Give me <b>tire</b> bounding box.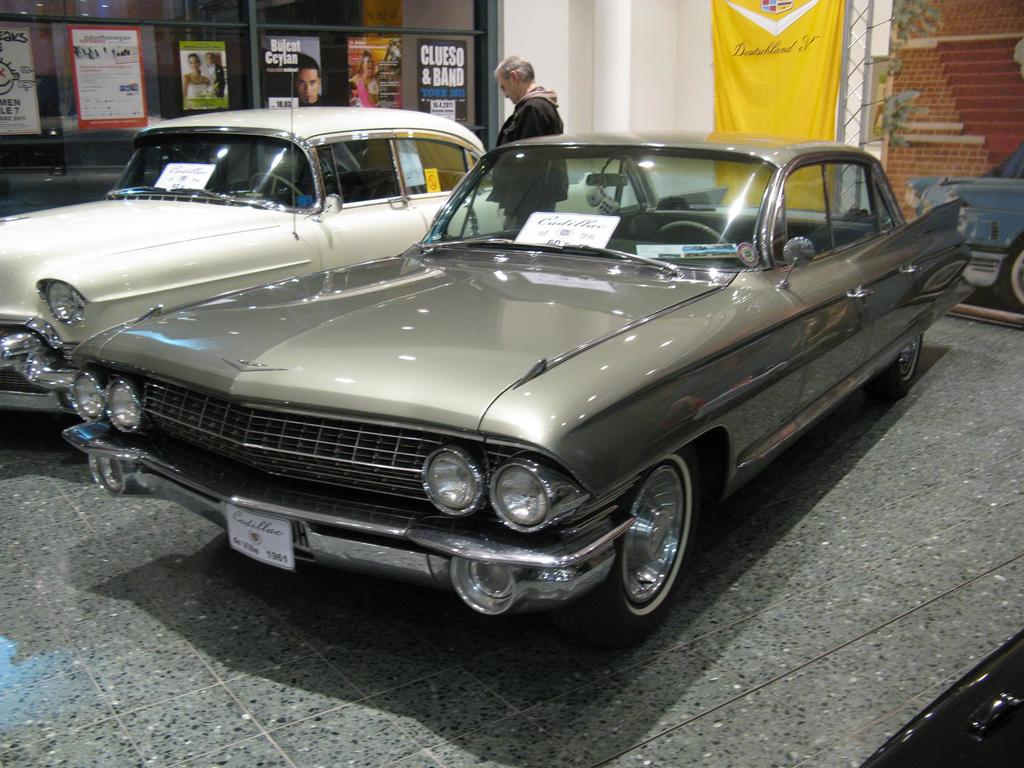
(x1=866, y1=338, x2=925, y2=390).
